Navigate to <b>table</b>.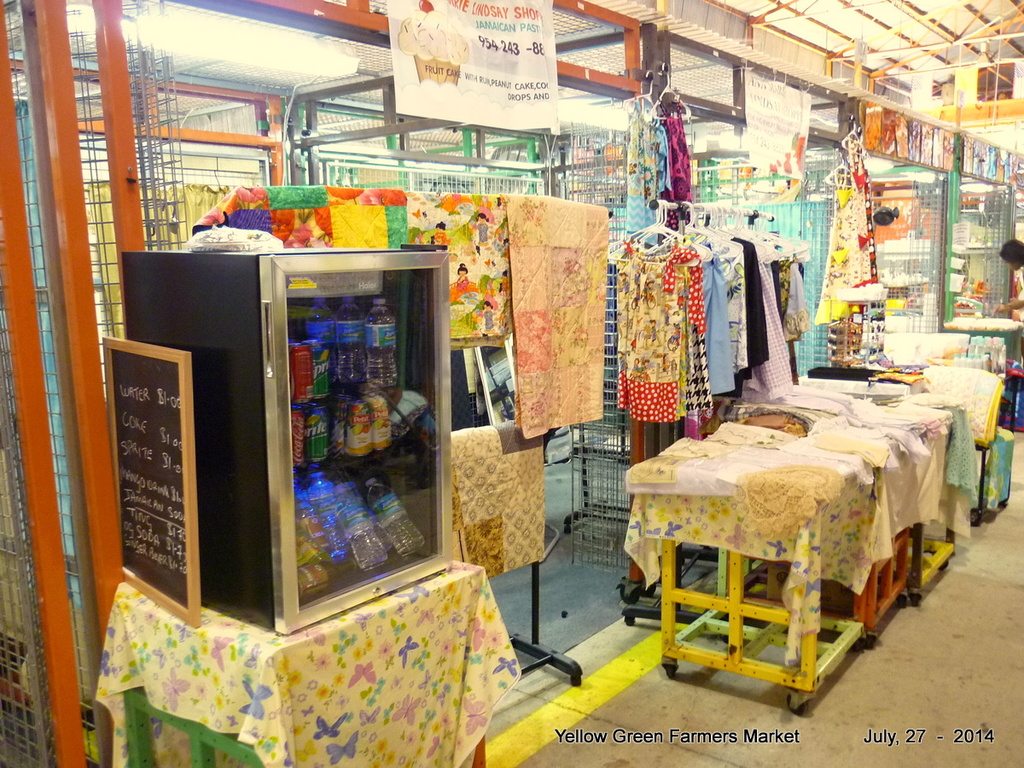
Navigation target: [left=95, top=569, right=525, bottom=767].
